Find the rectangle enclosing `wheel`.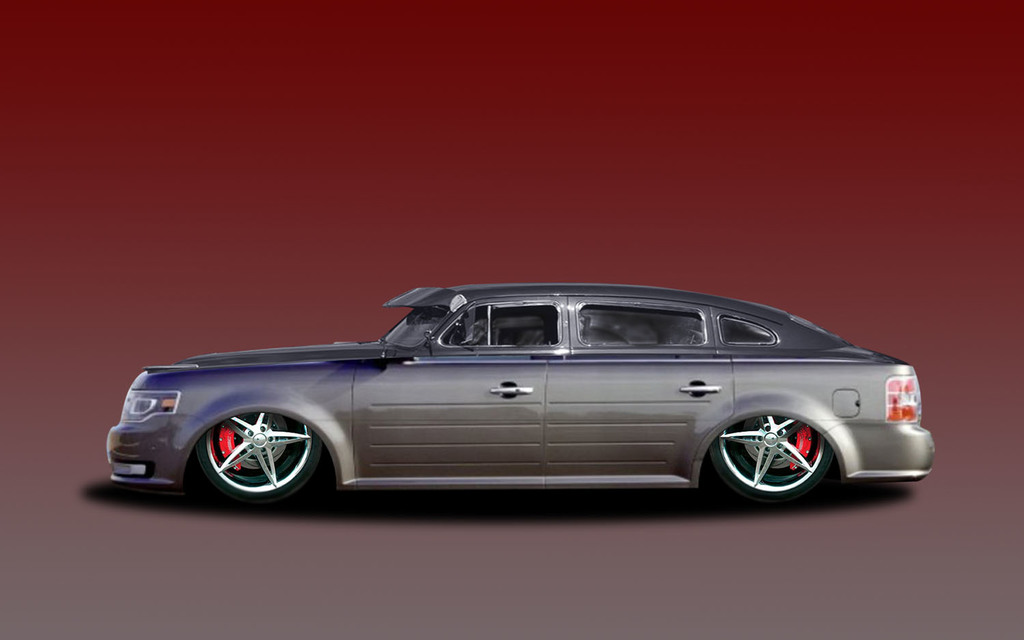
(196, 406, 326, 510).
